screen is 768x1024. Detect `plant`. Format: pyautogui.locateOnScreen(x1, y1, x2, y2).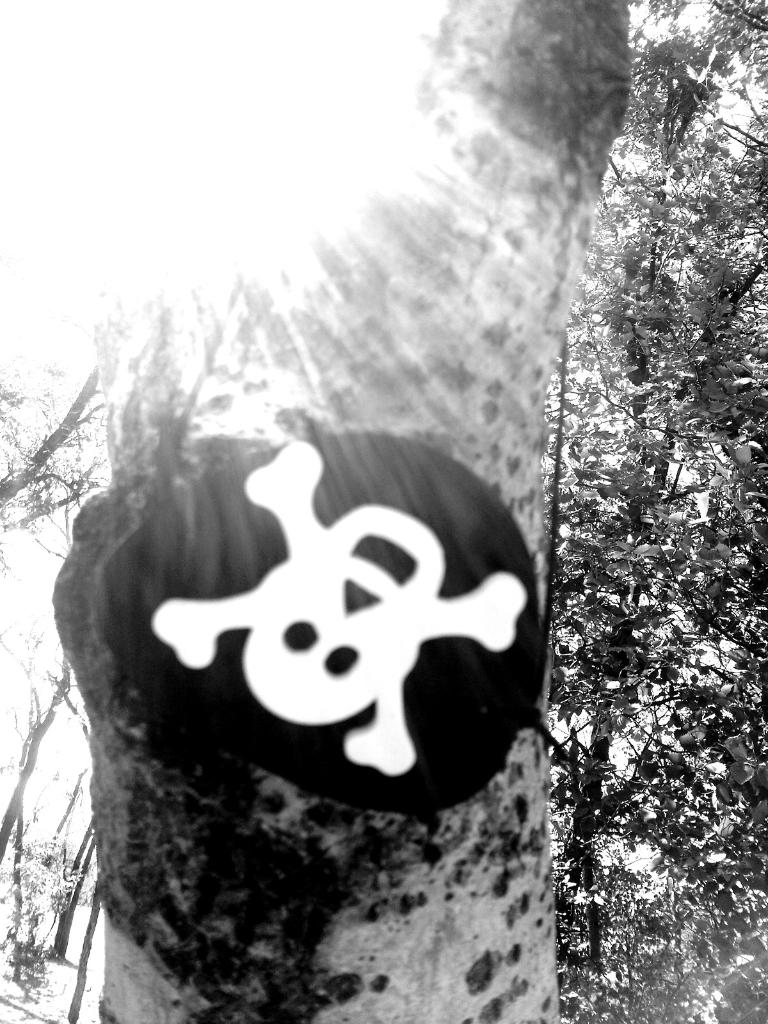
pyautogui.locateOnScreen(0, 841, 110, 1023).
